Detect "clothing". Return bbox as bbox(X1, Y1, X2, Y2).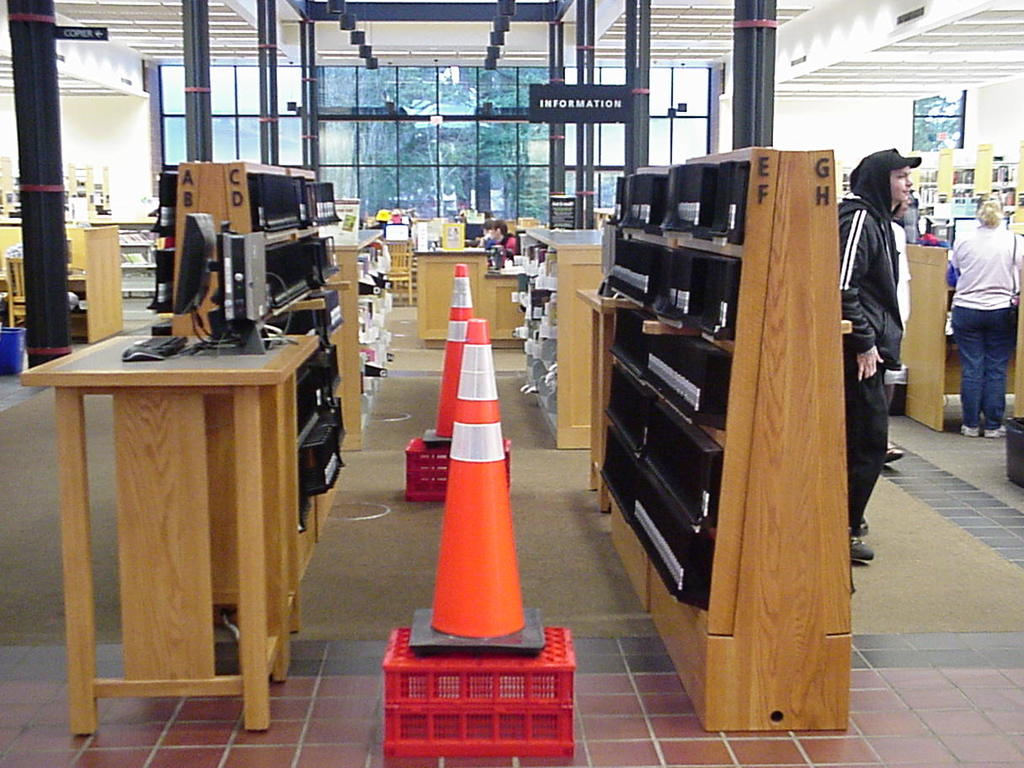
bbox(948, 221, 1023, 430).
